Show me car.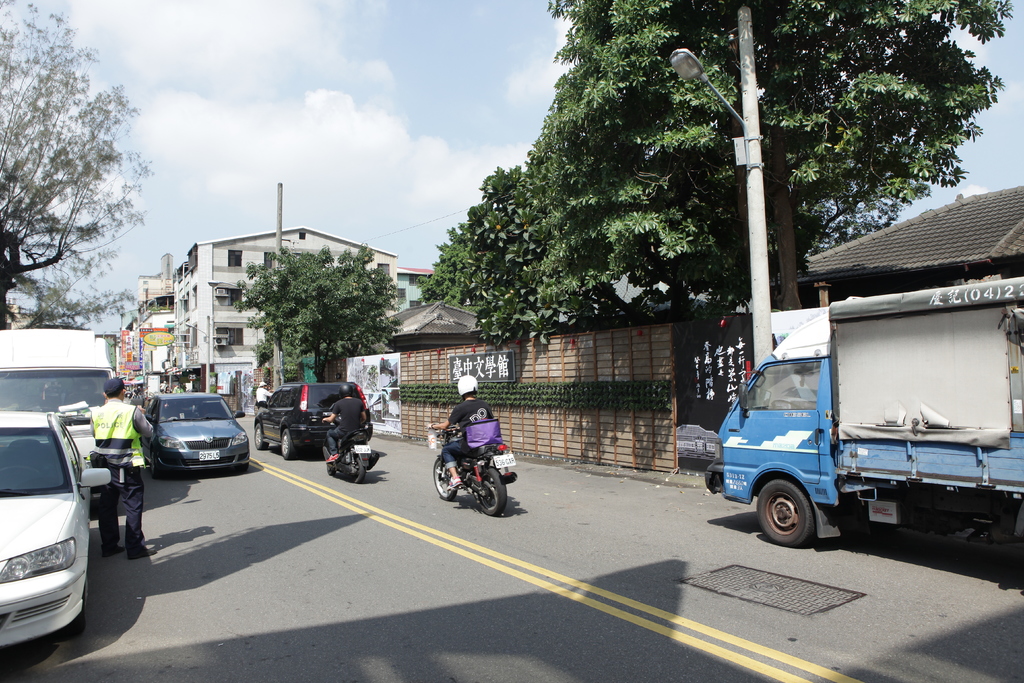
car is here: [x1=252, y1=383, x2=372, y2=458].
